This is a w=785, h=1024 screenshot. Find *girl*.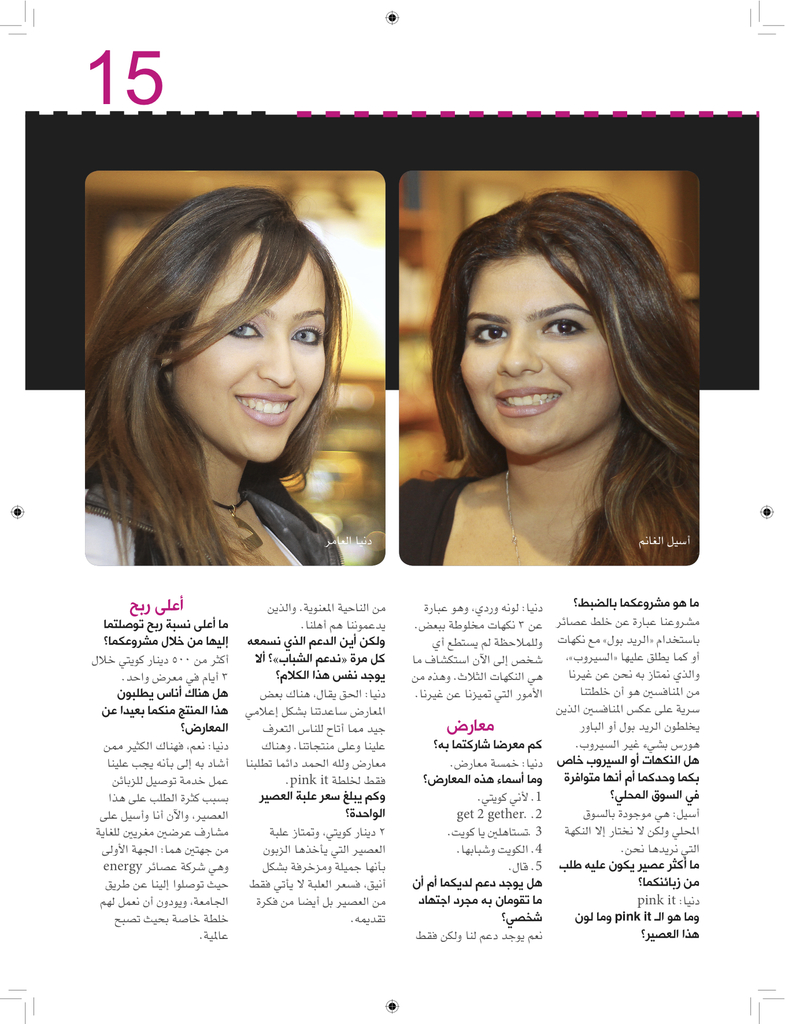
Bounding box: (left=396, top=186, right=700, bottom=568).
